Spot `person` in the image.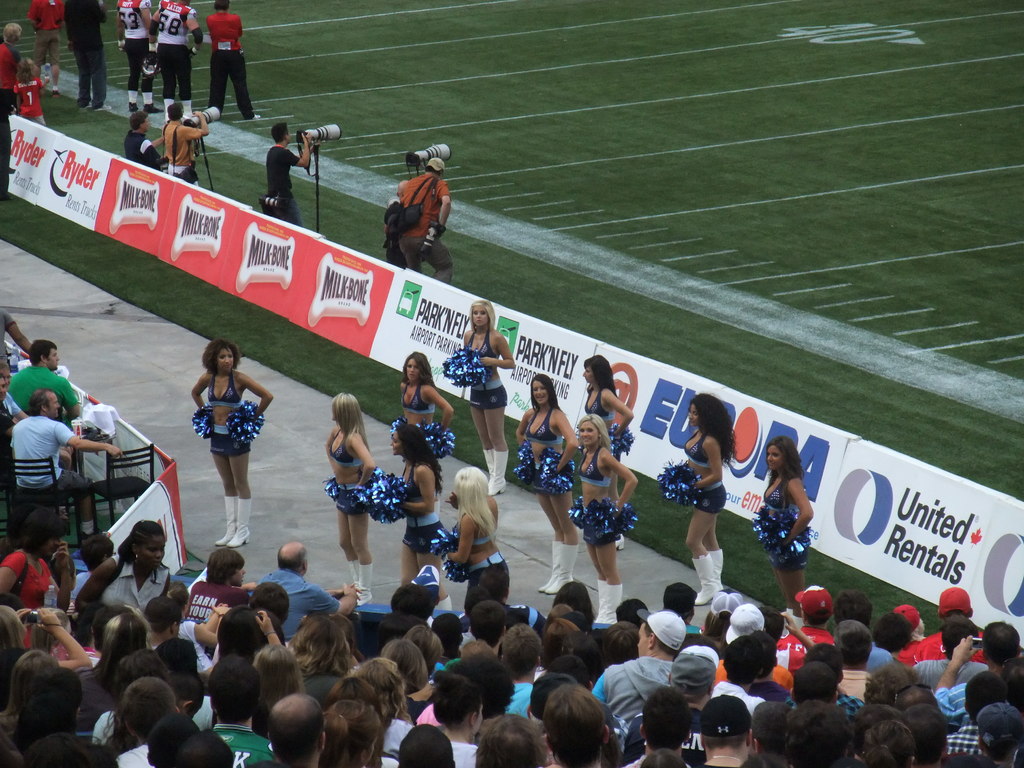
`person` found at bbox=[397, 157, 455, 284].
